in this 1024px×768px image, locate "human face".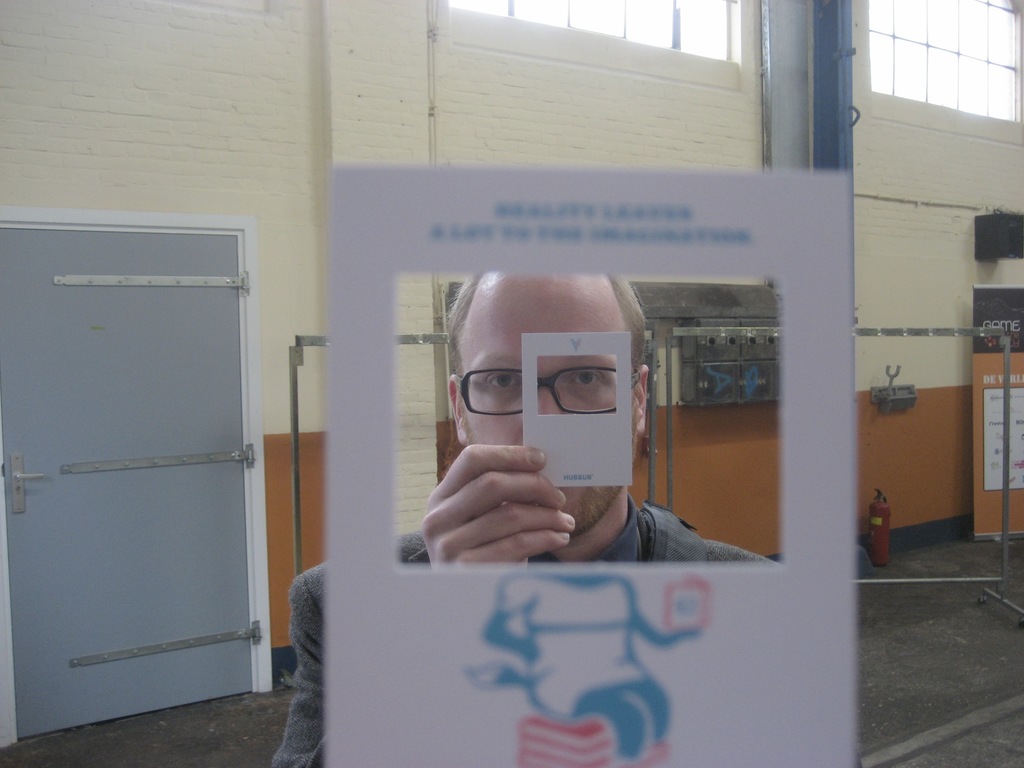
Bounding box: pyautogui.locateOnScreen(422, 332, 628, 525).
